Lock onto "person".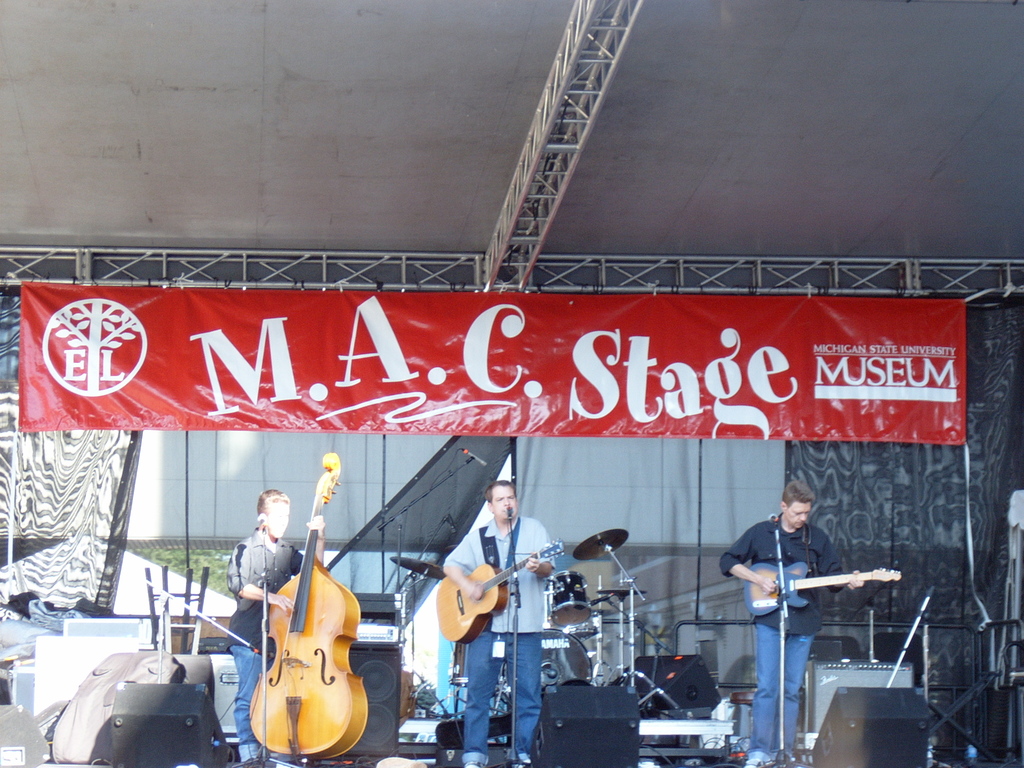
Locked: bbox(435, 477, 543, 724).
